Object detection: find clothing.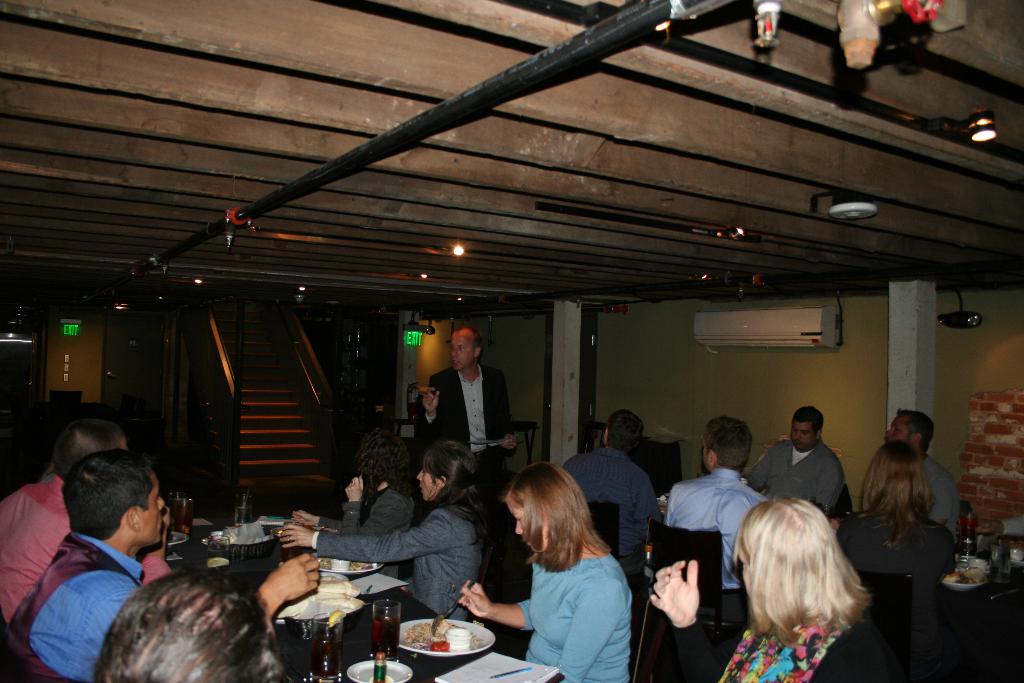
box(740, 441, 853, 531).
